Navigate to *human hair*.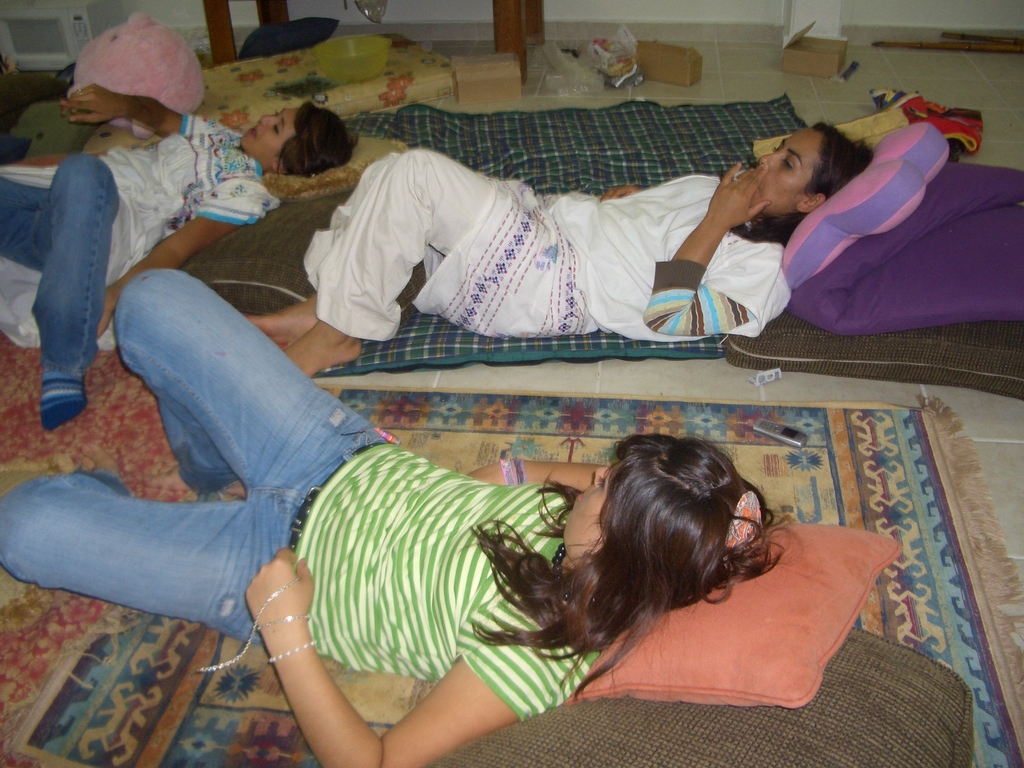
Navigation target: 274:95:367:178.
